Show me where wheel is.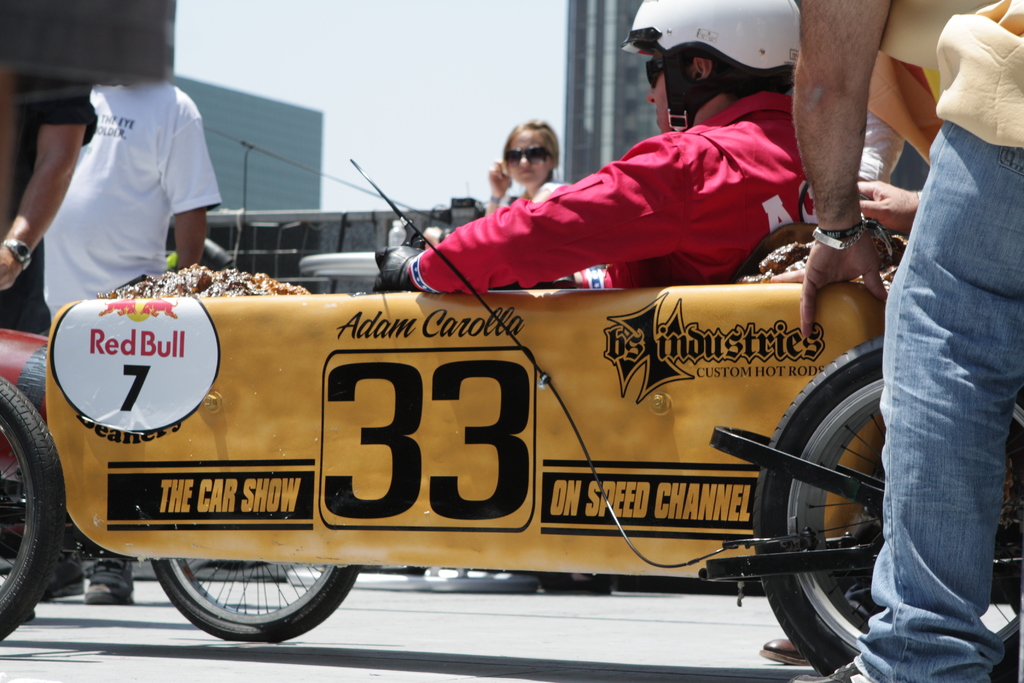
wheel is at Rect(148, 548, 361, 646).
